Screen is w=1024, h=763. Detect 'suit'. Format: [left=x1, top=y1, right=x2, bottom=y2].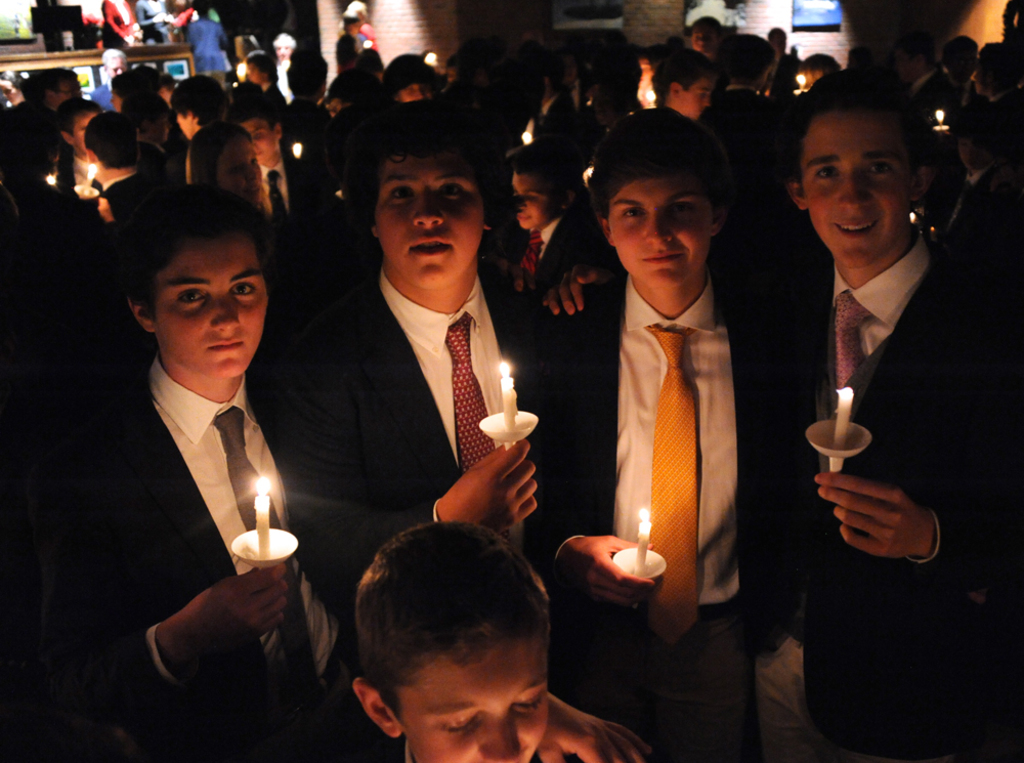
[left=762, top=227, right=1023, bottom=762].
